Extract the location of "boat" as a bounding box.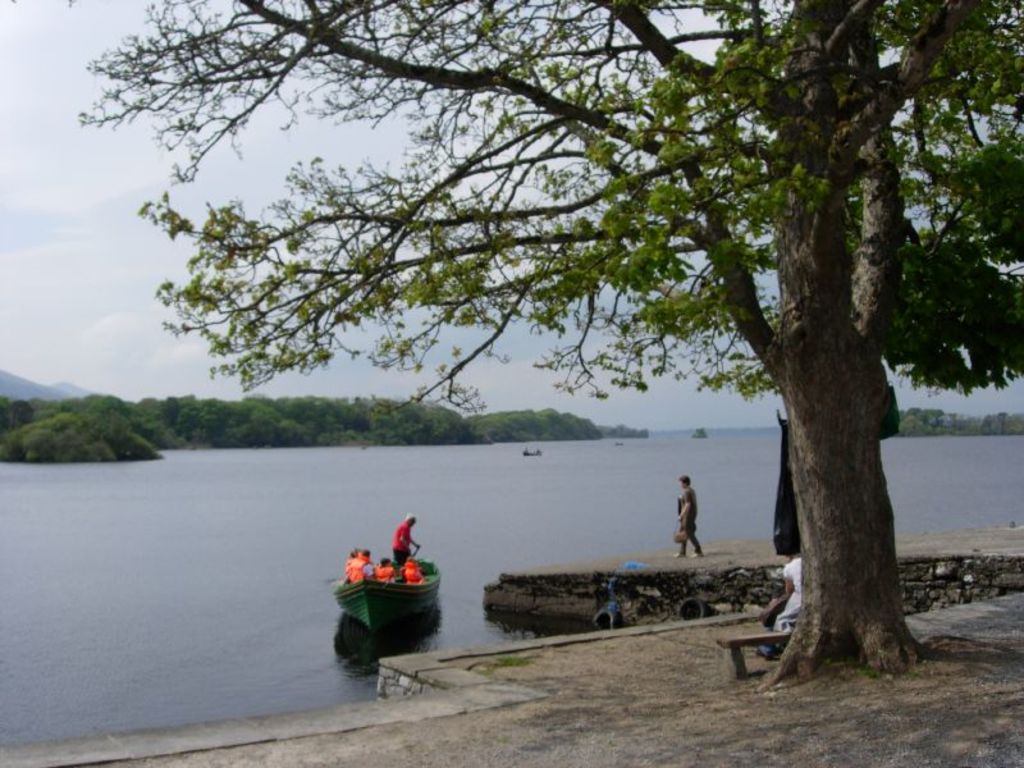
(left=315, top=530, right=431, bottom=644).
